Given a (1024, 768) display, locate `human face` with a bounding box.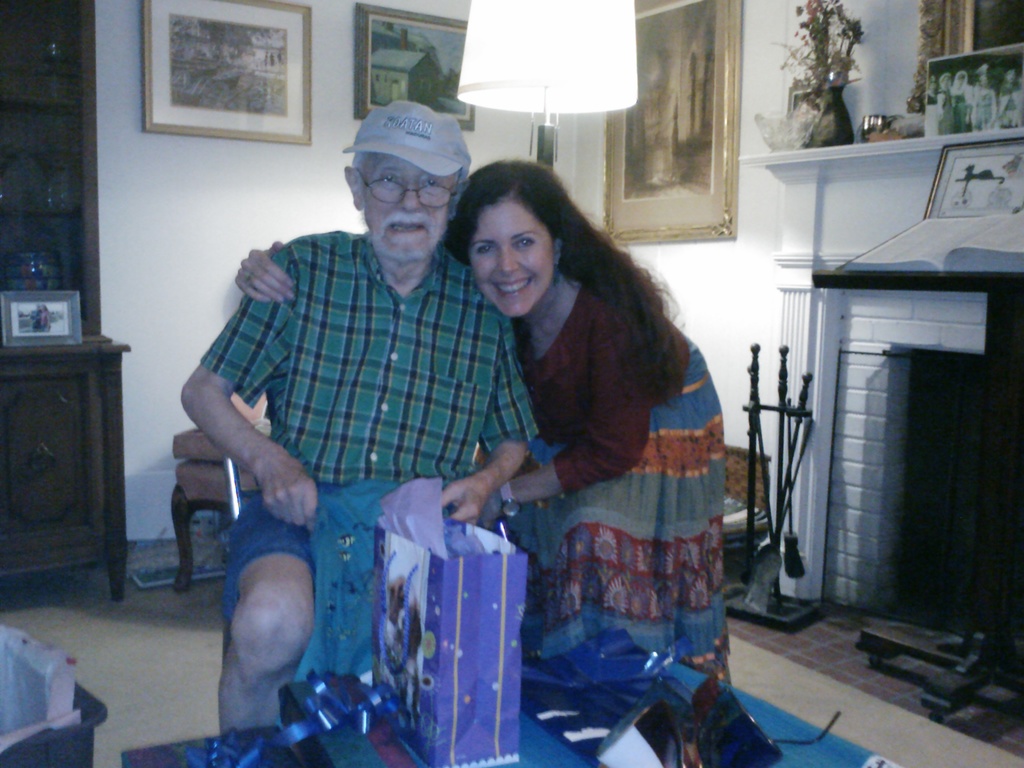
Located: BBox(467, 197, 555, 319).
